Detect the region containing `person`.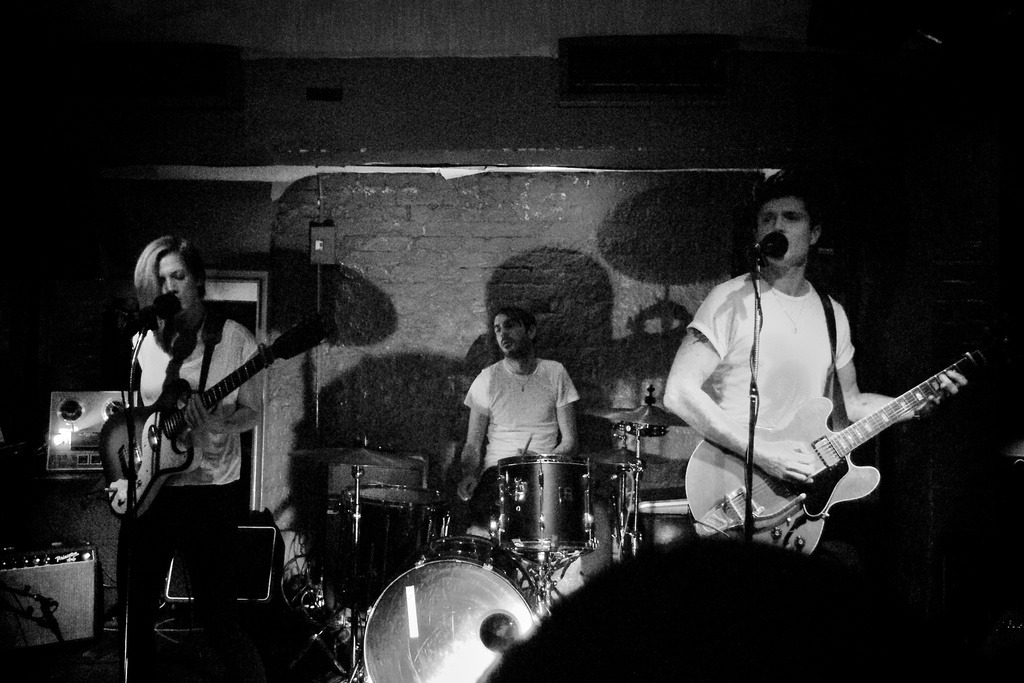
{"left": 99, "top": 210, "right": 291, "bottom": 604}.
